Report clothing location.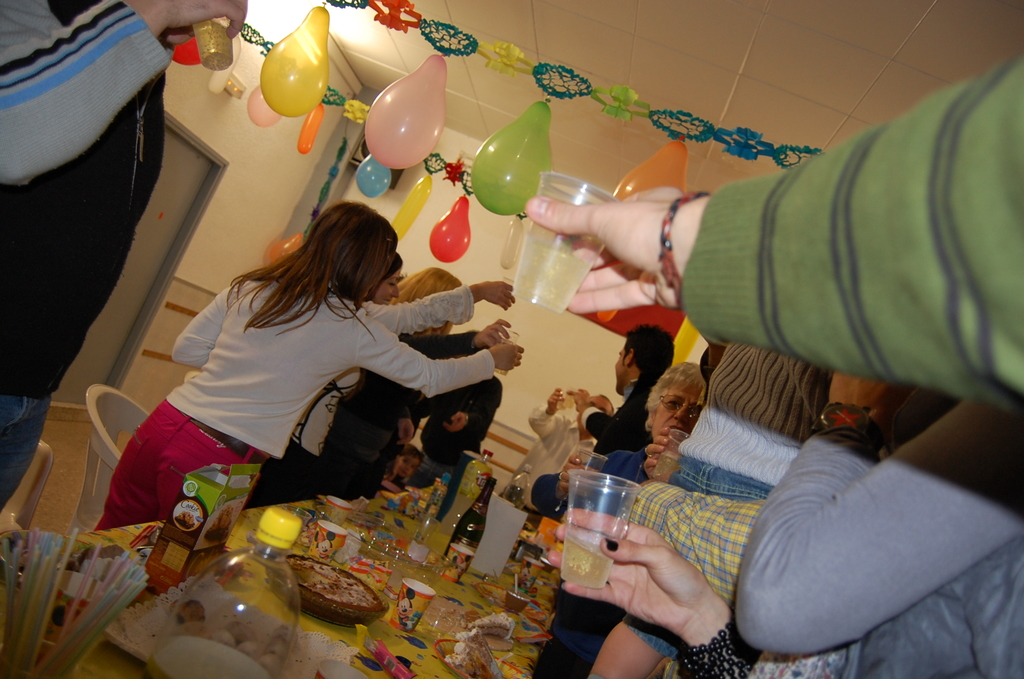
Report: 673:56:1023:391.
